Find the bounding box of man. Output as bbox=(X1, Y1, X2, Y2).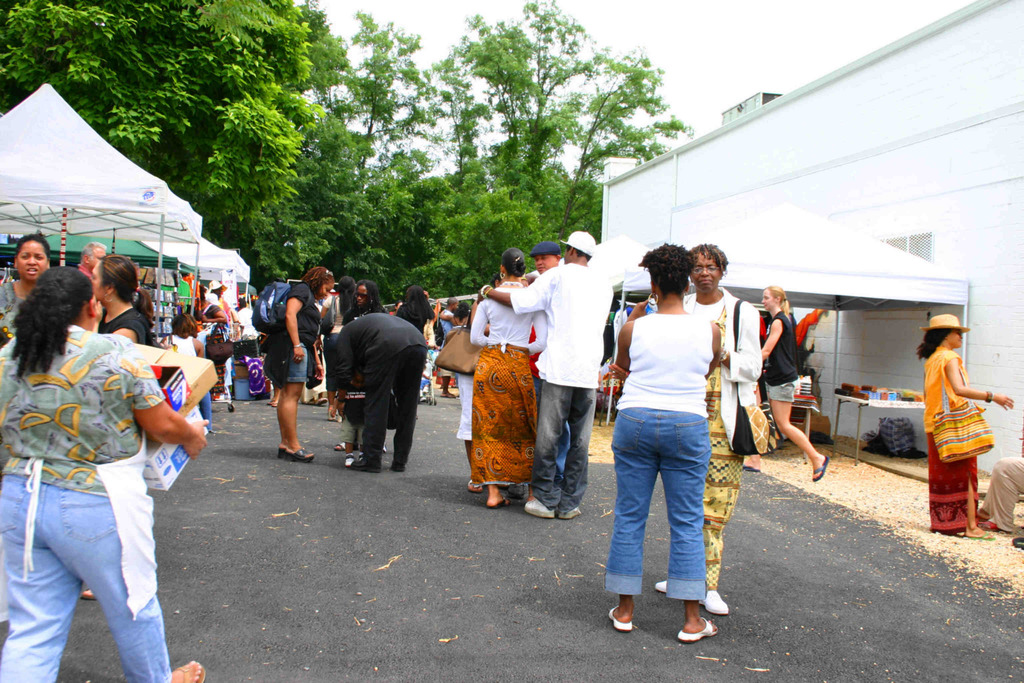
bbox=(235, 299, 253, 336).
